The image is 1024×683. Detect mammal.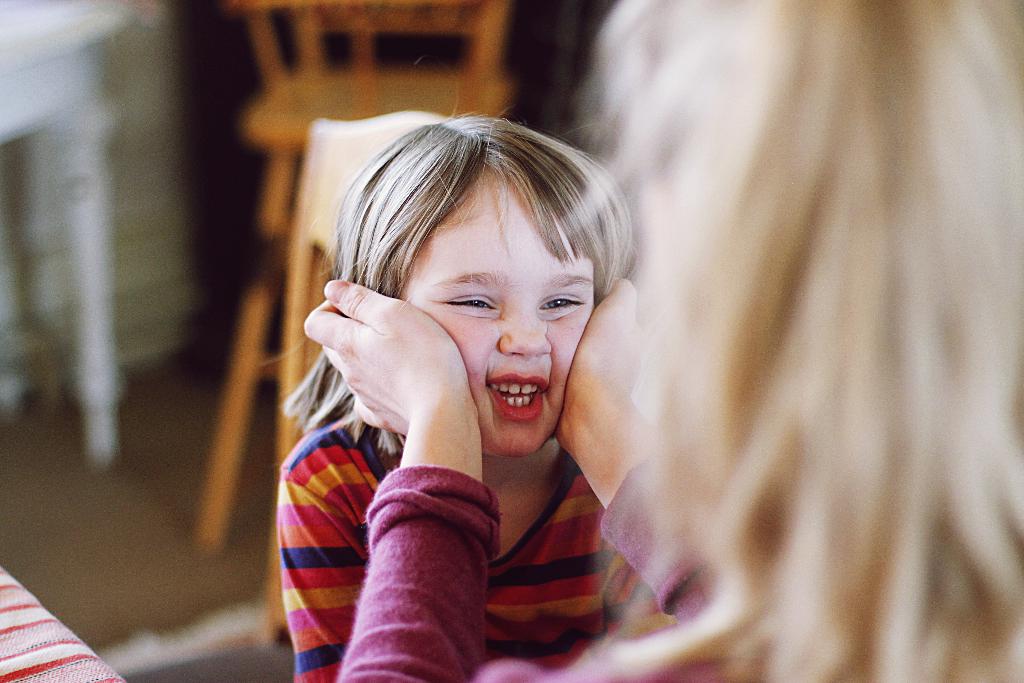
Detection: {"x1": 303, "y1": 0, "x2": 1023, "y2": 682}.
